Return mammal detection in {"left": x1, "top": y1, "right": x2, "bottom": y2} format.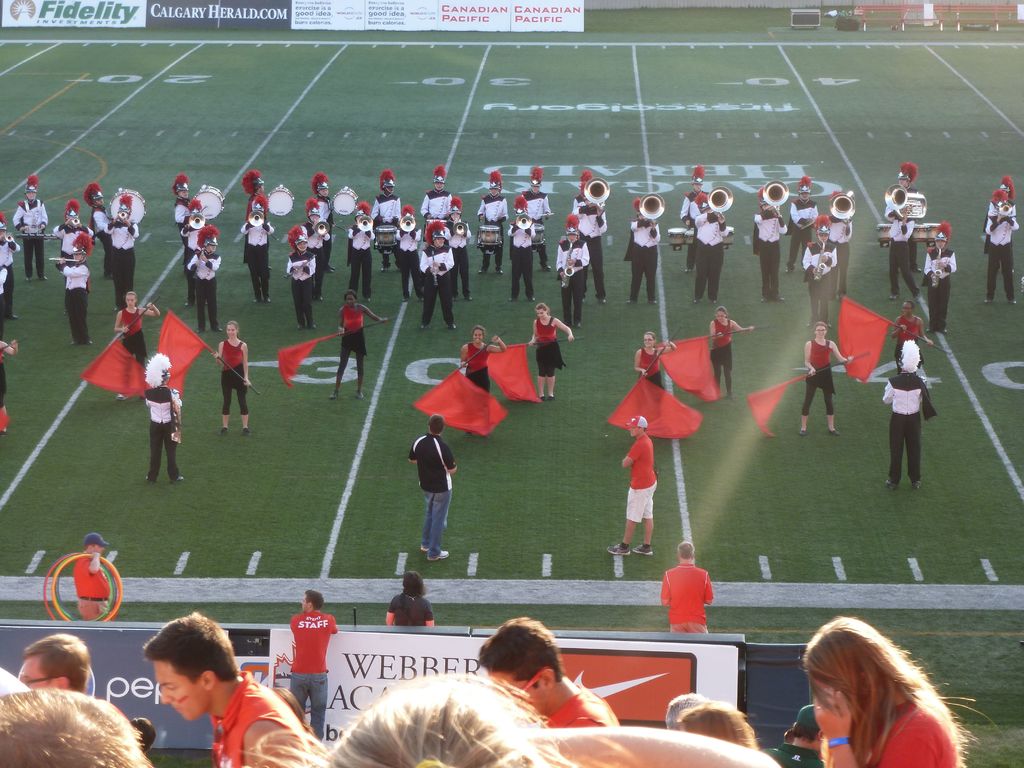
{"left": 141, "top": 610, "right": 306, "bottom": 767}.
